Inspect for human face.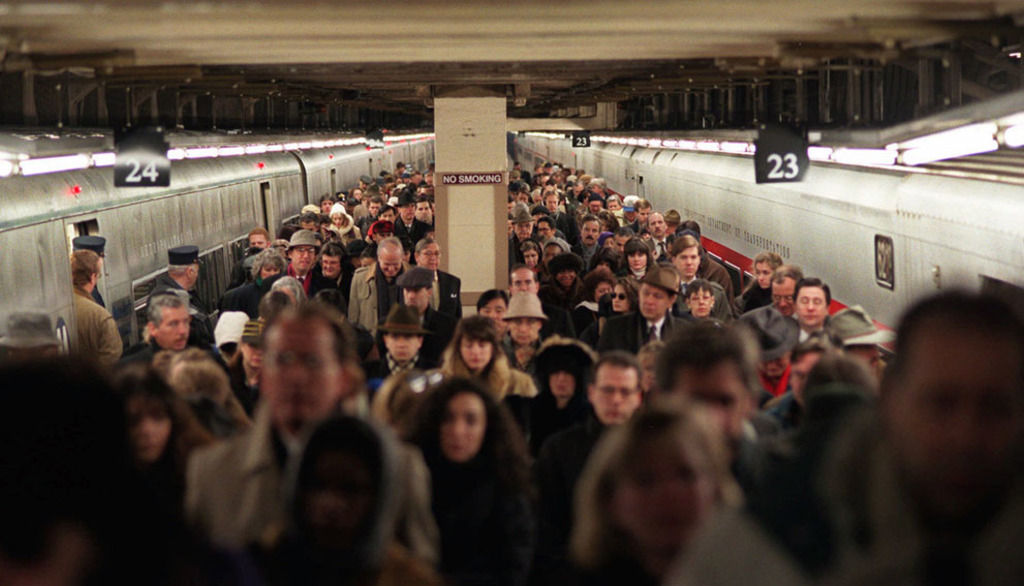
Inspection: (510, 313, 539, 344).
